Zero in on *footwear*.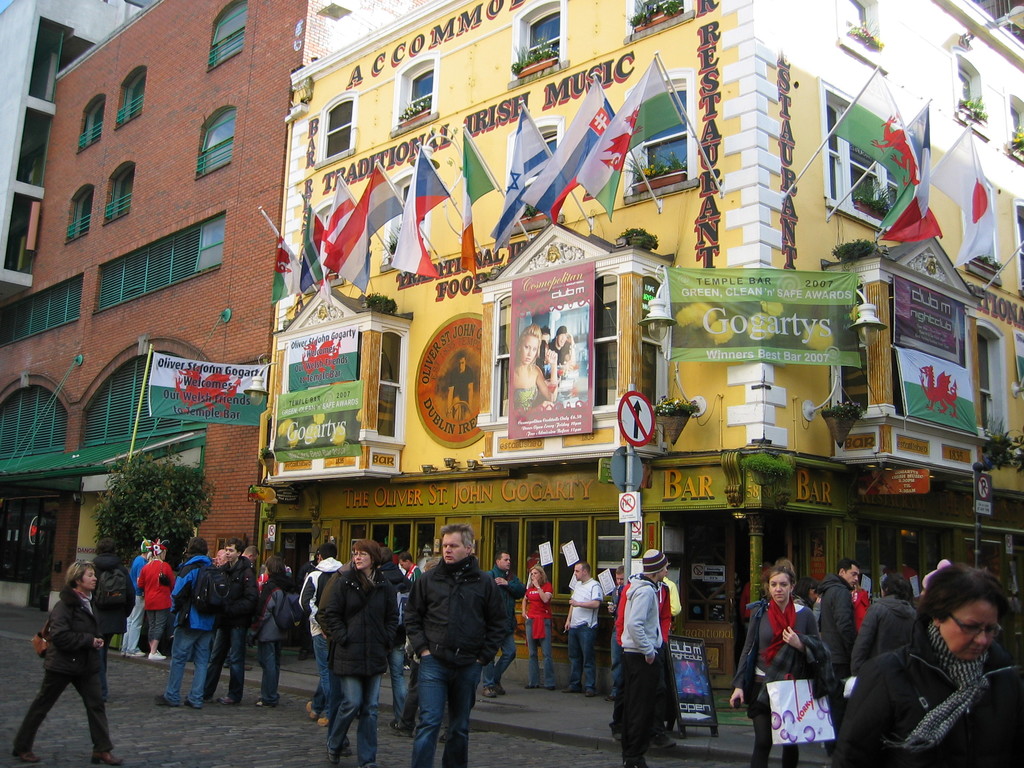
Zeroed in: [306,701,319,721].
